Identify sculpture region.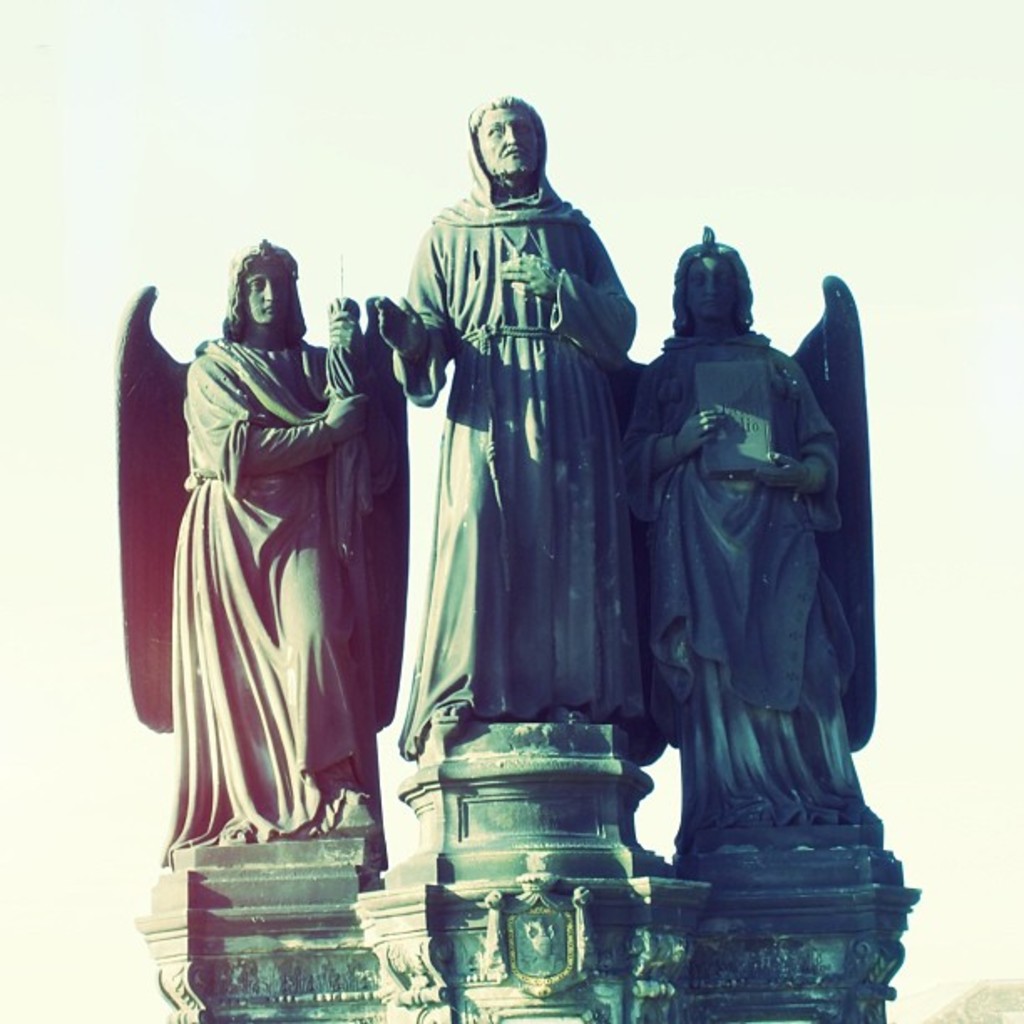
Region: 115:233:412:868.
